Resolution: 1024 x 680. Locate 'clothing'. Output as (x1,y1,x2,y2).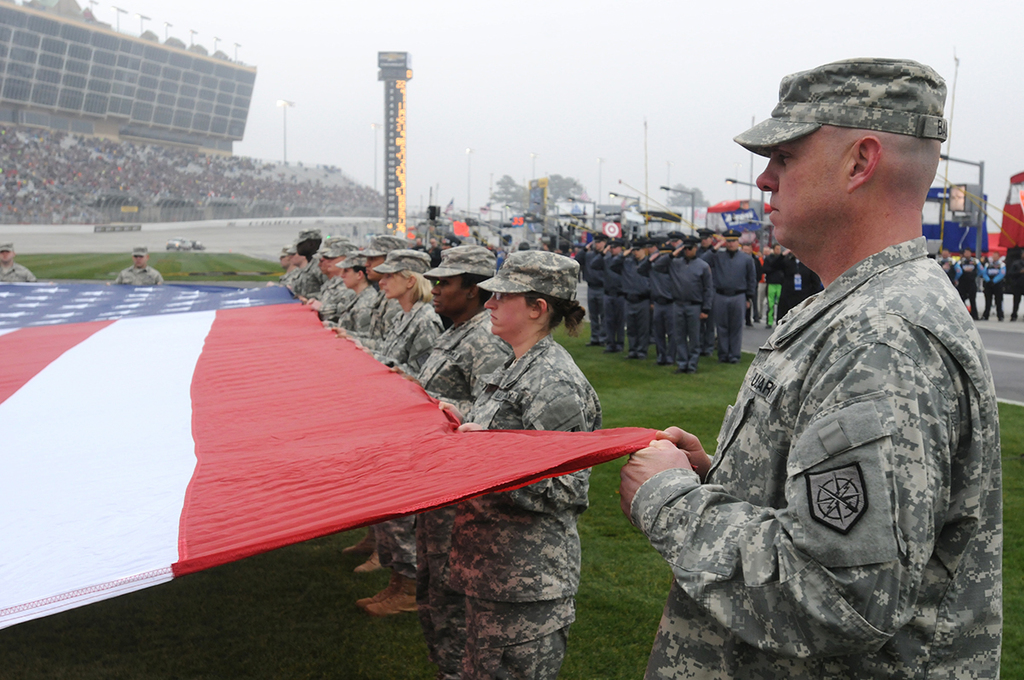
(117,266,167,286).
